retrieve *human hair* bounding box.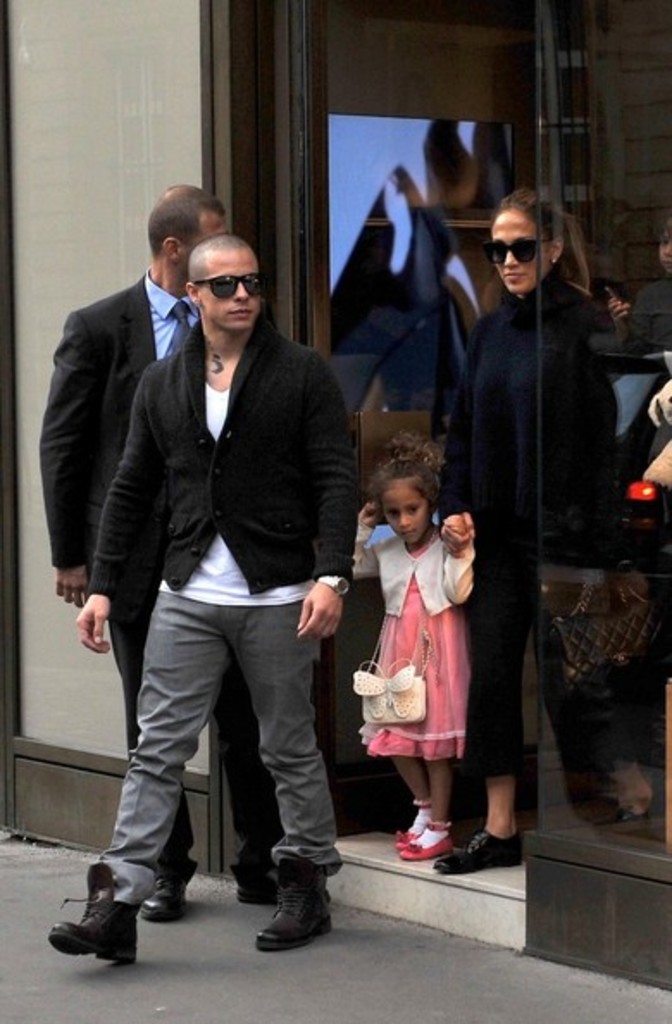
Bounding box: 660/212/670/240.
